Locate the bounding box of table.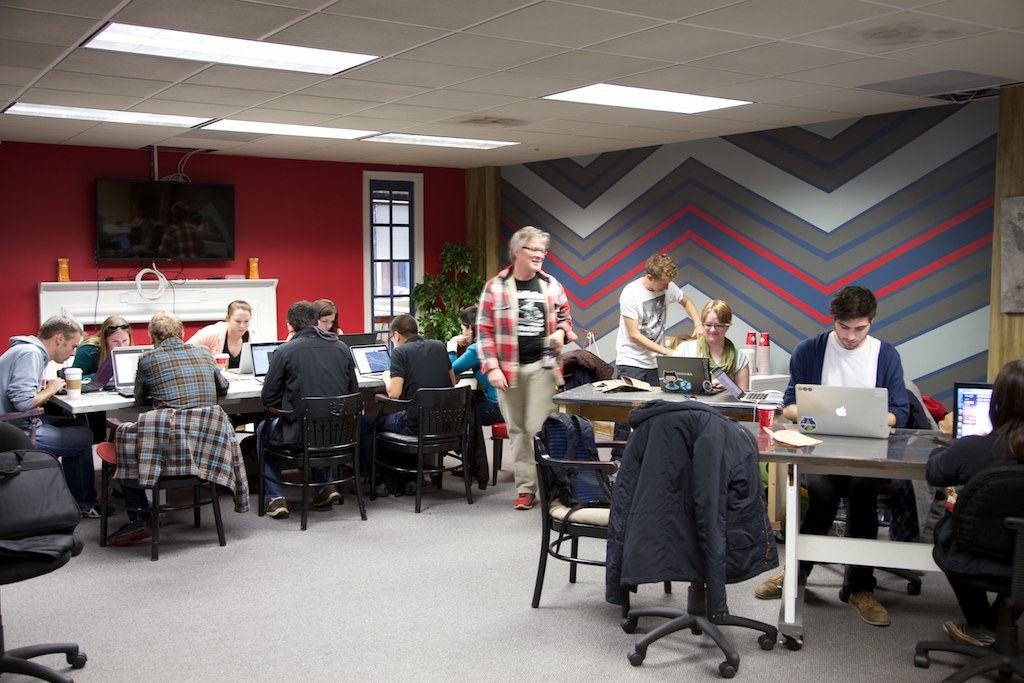
Bounding box: 549 369 778 455.
